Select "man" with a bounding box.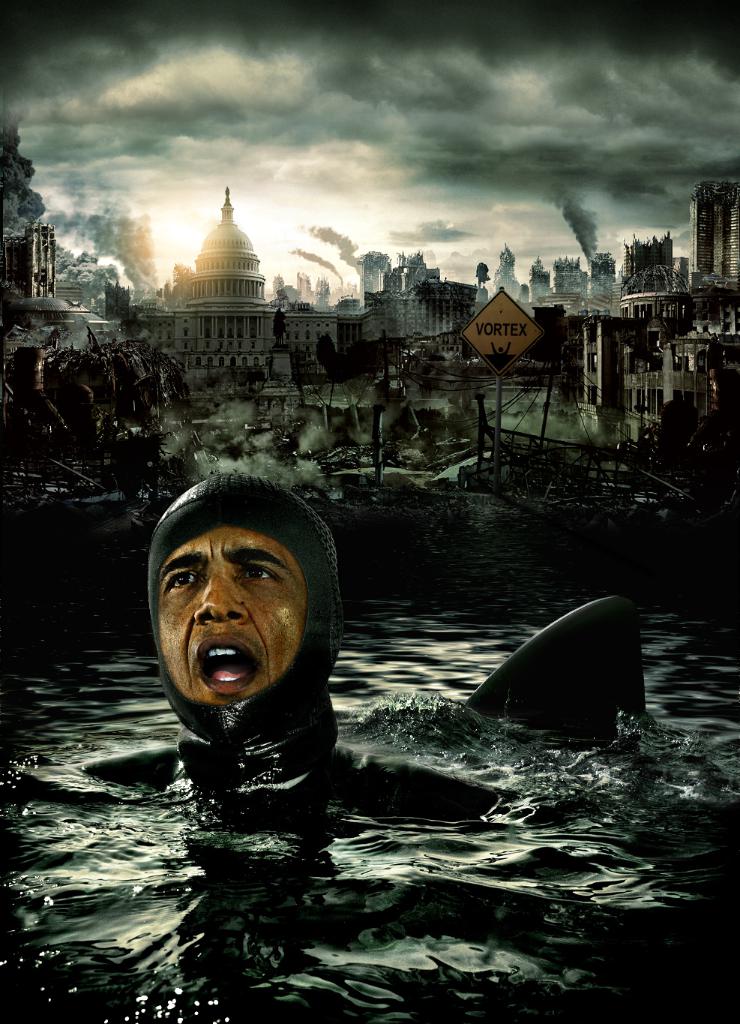
region(117, 464, 394, 830).
